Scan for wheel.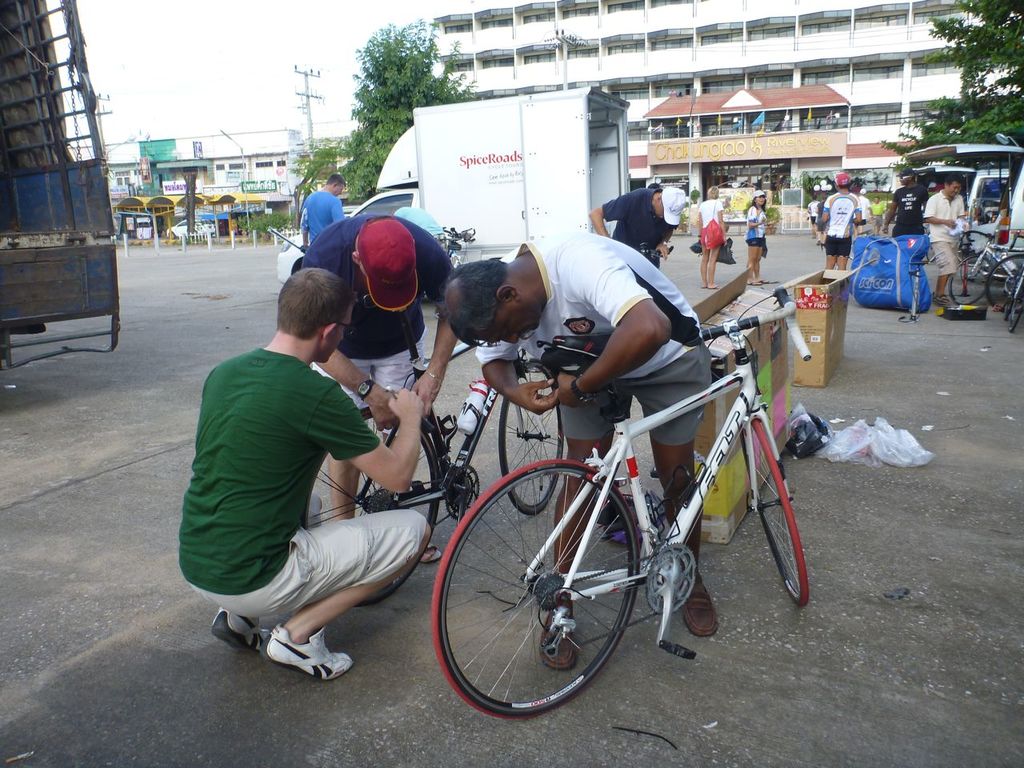
Scan result: 749,415,821,622.
